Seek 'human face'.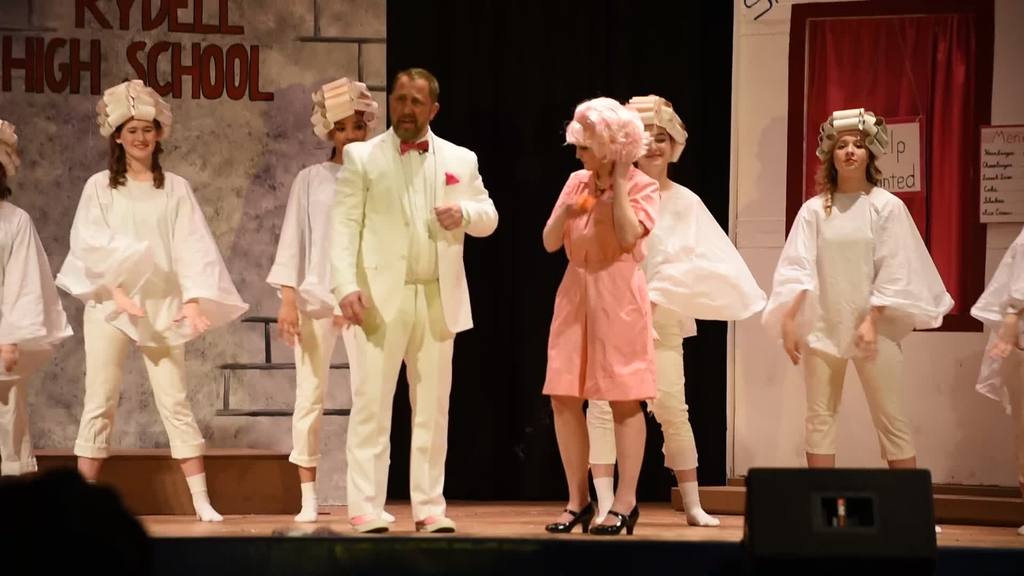
select_region(387, 77, 433, 138).
